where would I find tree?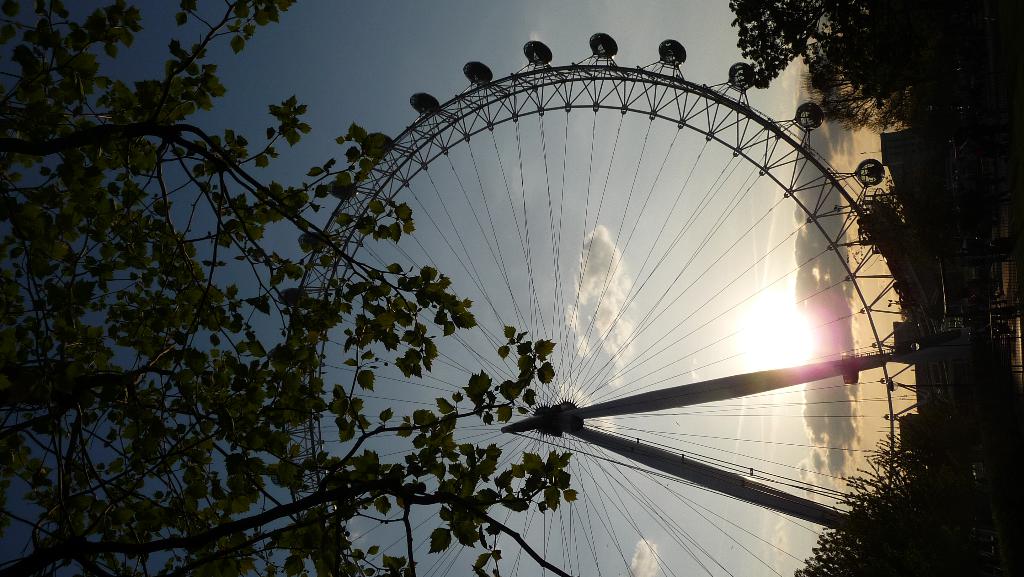
At (796, 41, 954, 133).
